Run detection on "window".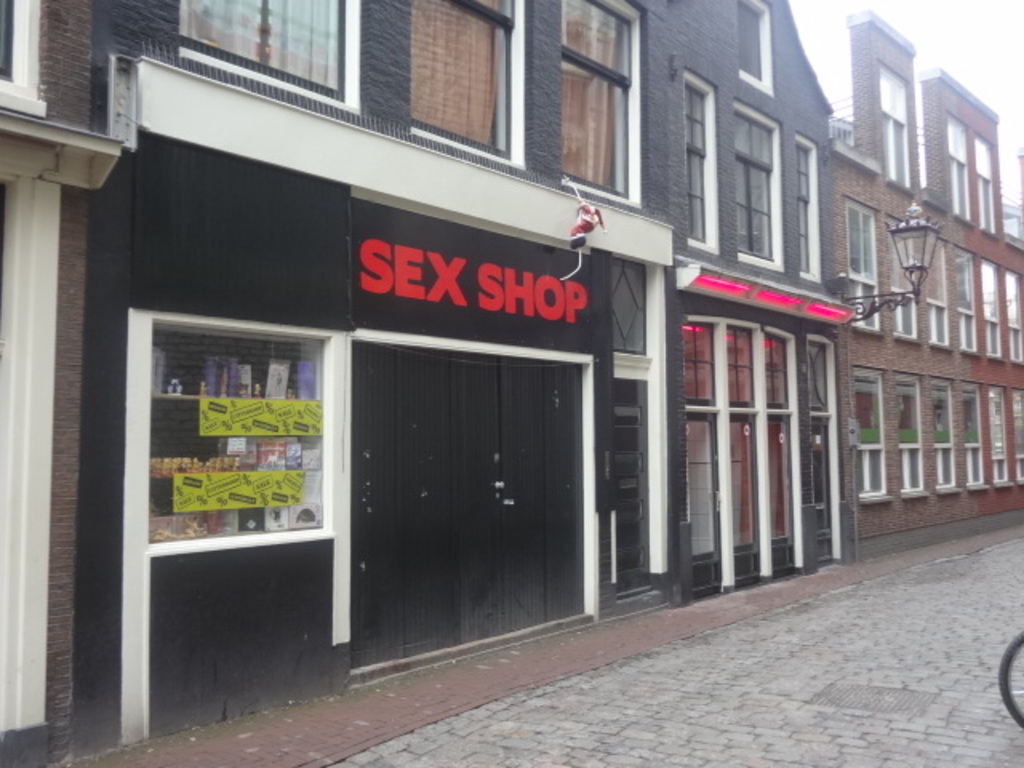
Result: rect(936, 373, 950, 435).
